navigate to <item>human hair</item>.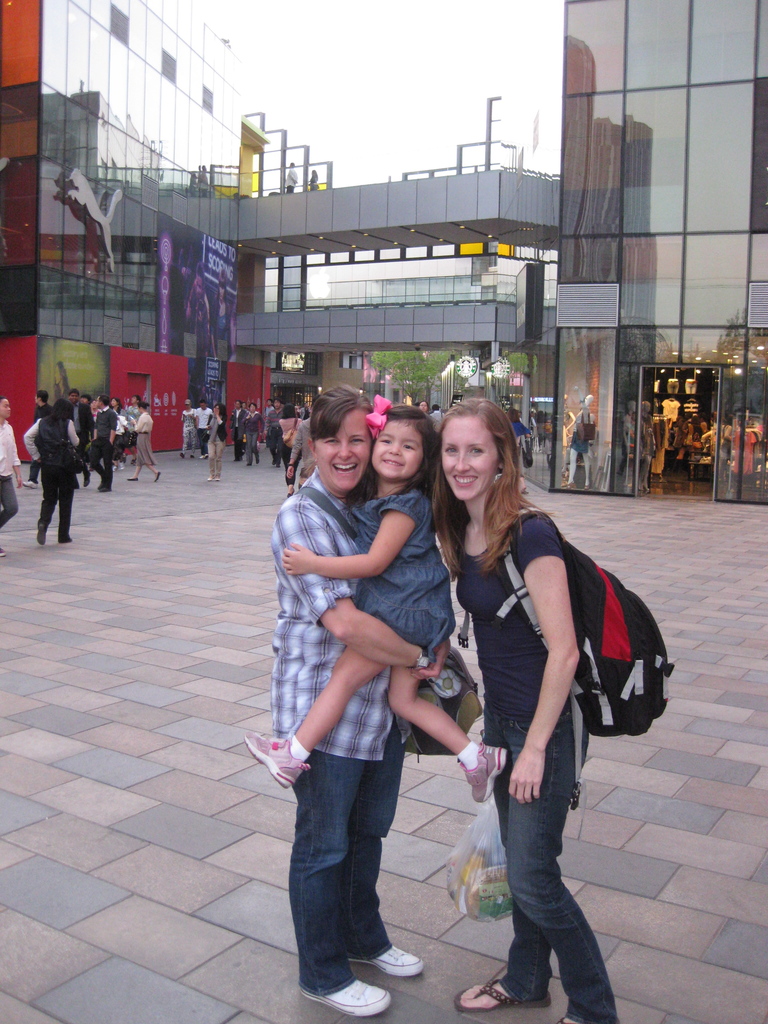
Navigation target: region(352, 401, 436, 504).
